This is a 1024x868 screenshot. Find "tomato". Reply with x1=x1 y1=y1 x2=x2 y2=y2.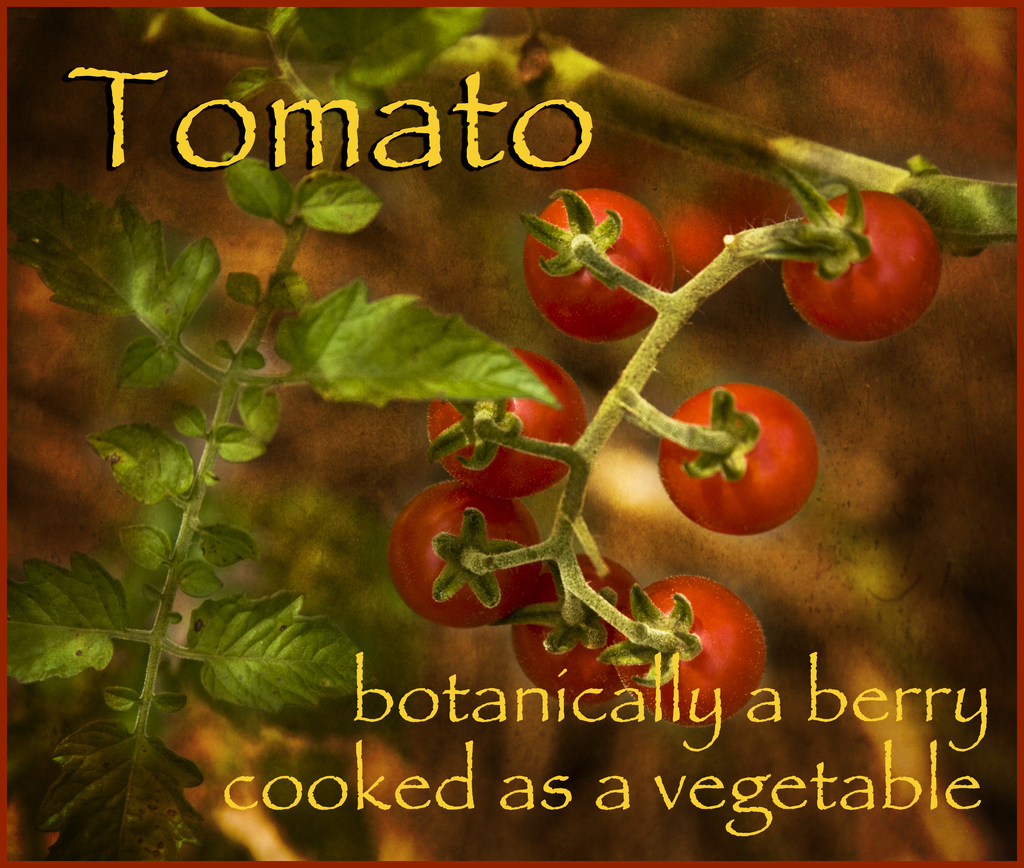
x1=491 y1=555 x2=645 y2=705.
